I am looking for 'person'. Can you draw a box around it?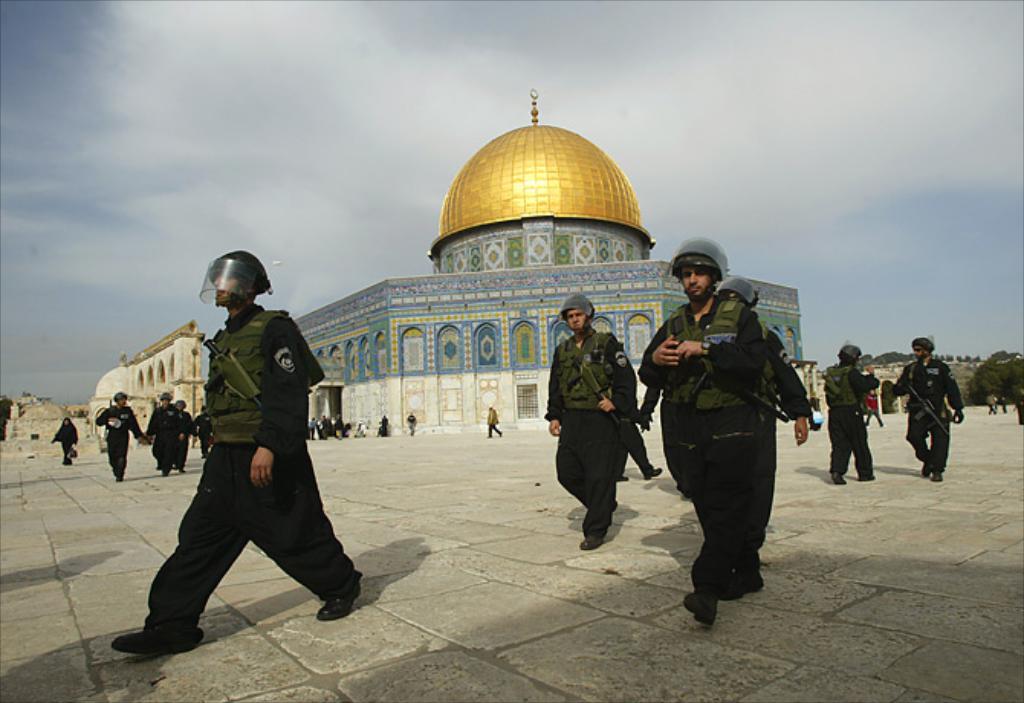
Sure, the bounding box is detection(882, 336, 974, 475).
